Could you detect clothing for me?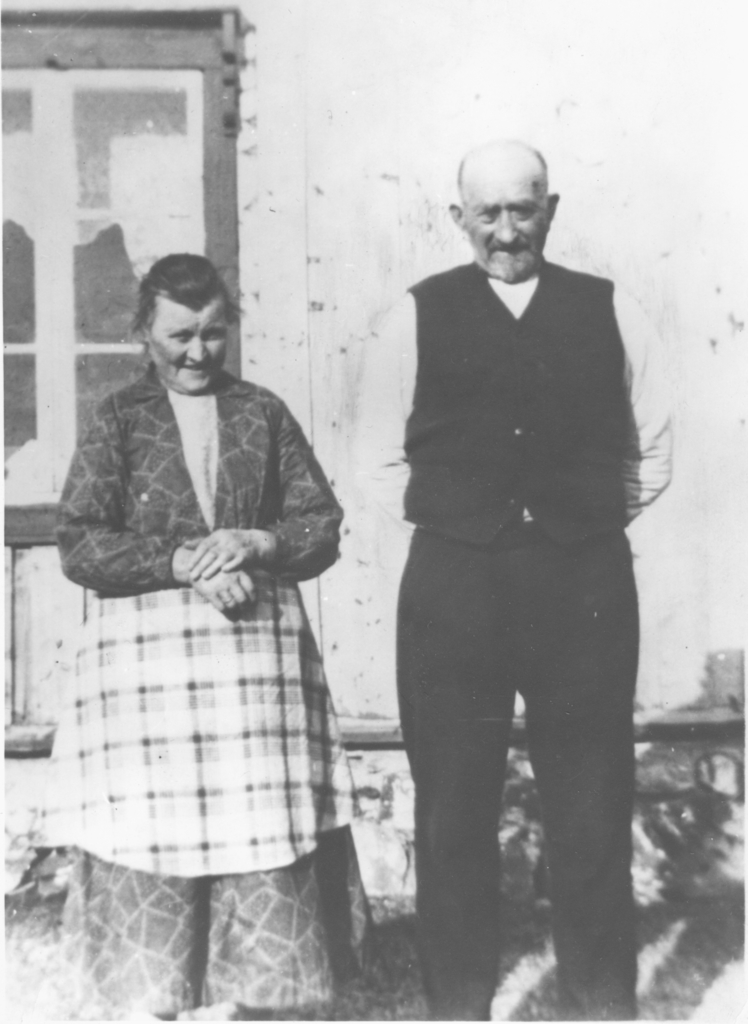
Detection result: pyautogui.locateOnScreen(362, 188, 668, 900).
